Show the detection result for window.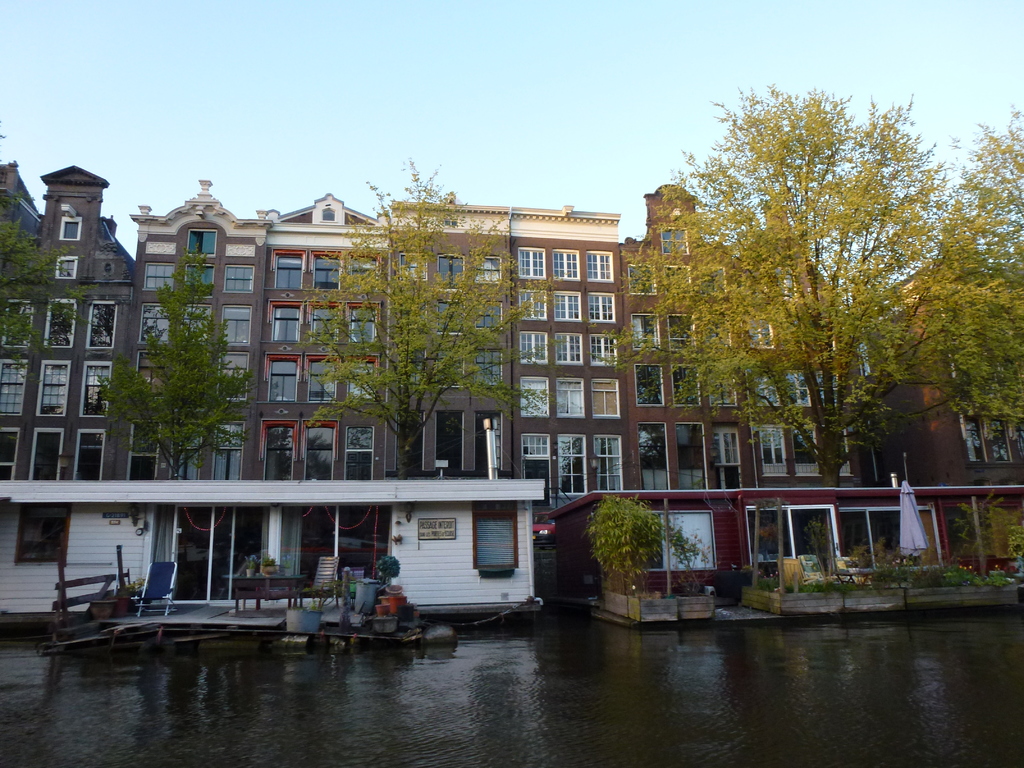
<region>273, 246, 308, 289</region>.
